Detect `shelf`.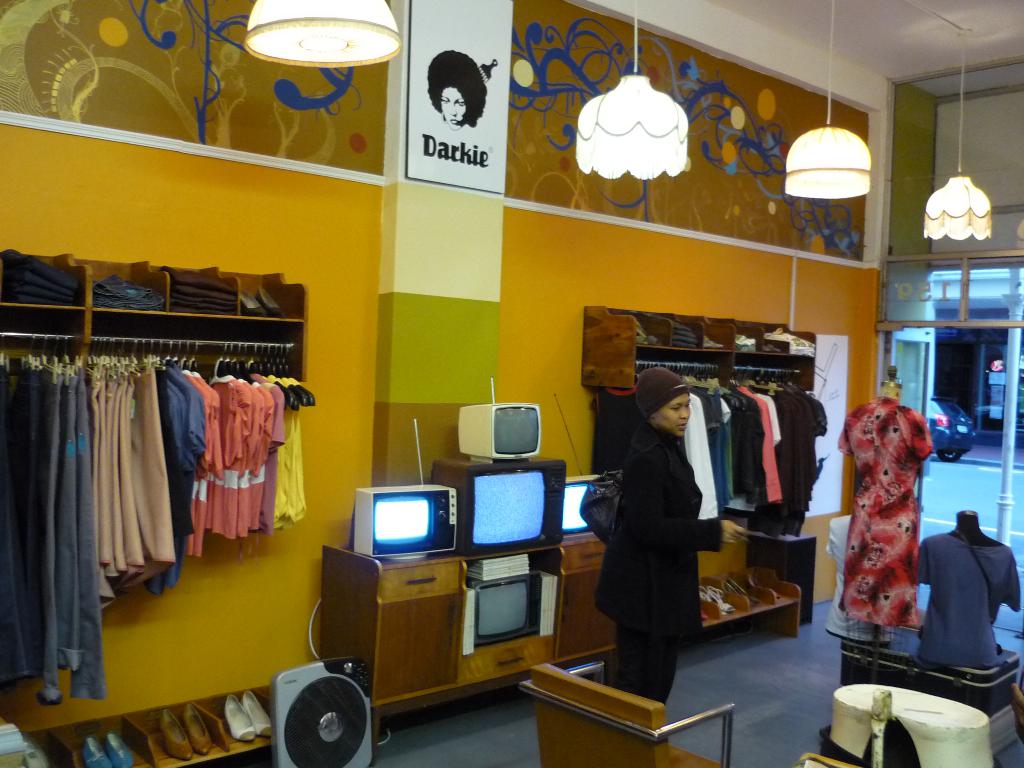
Detected at [x1=86, y1=257, x2=172, y2=305].
